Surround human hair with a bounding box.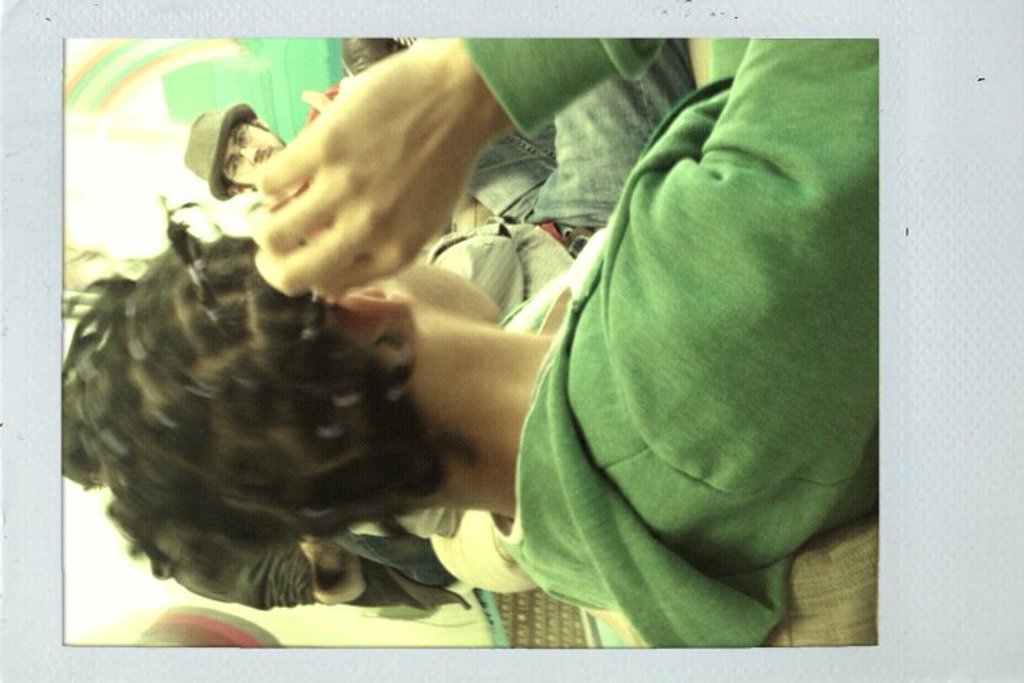
Rect(341, 36, 400, 74).
